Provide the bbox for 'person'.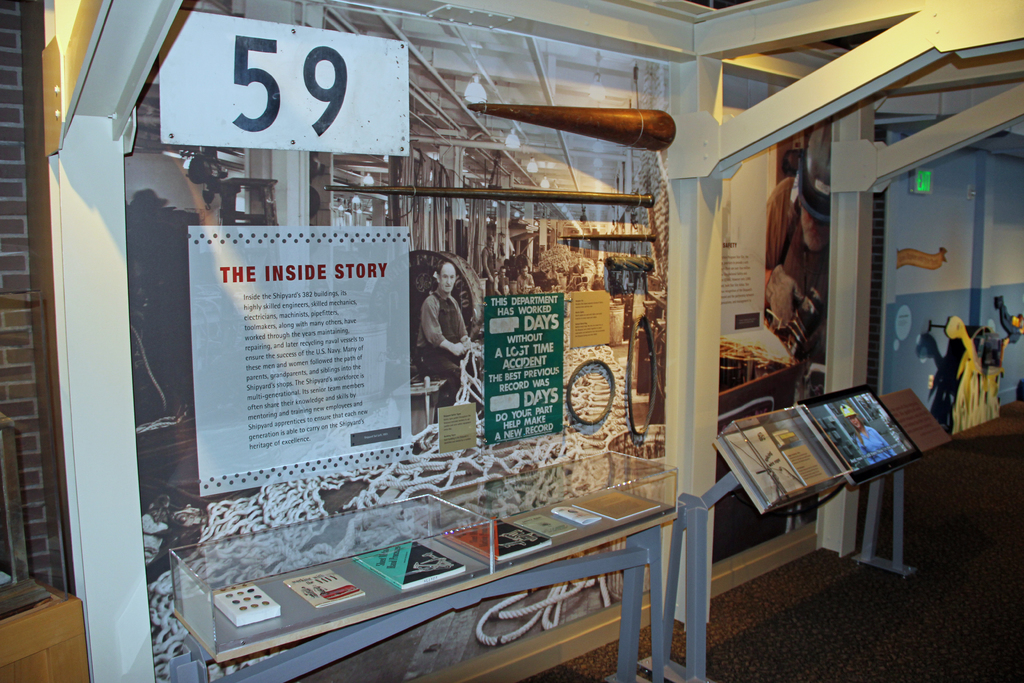
[x1=420, y1=252, x2=468, y2=410].
